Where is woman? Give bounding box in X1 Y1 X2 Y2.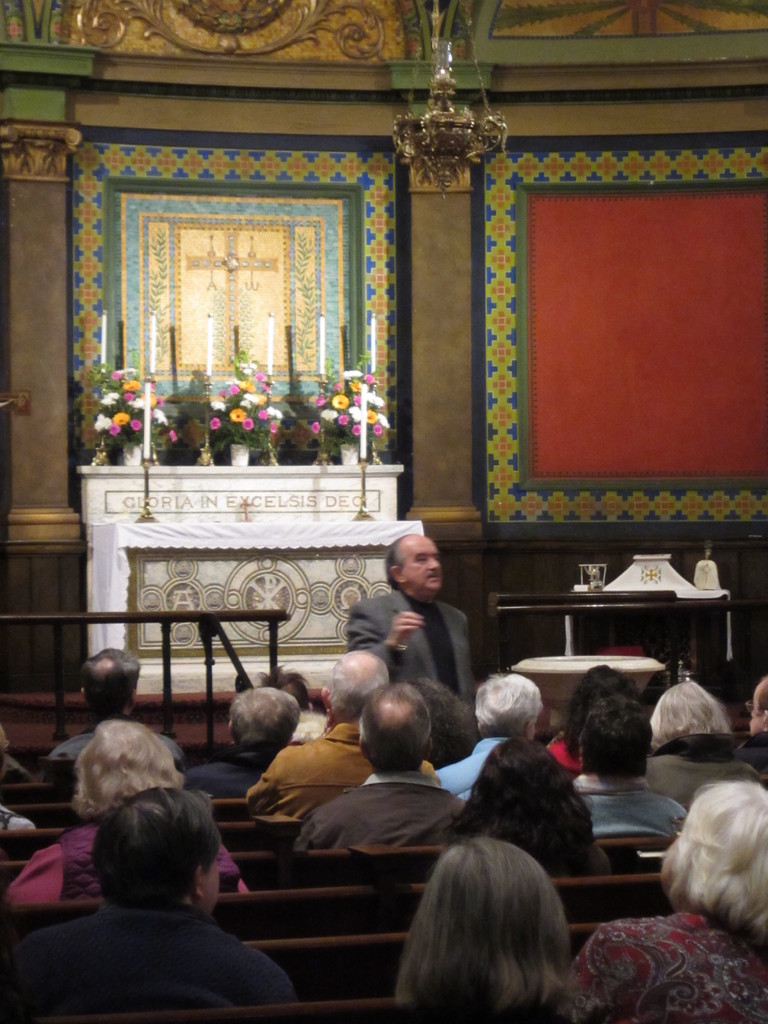
573 778 767 1023.
